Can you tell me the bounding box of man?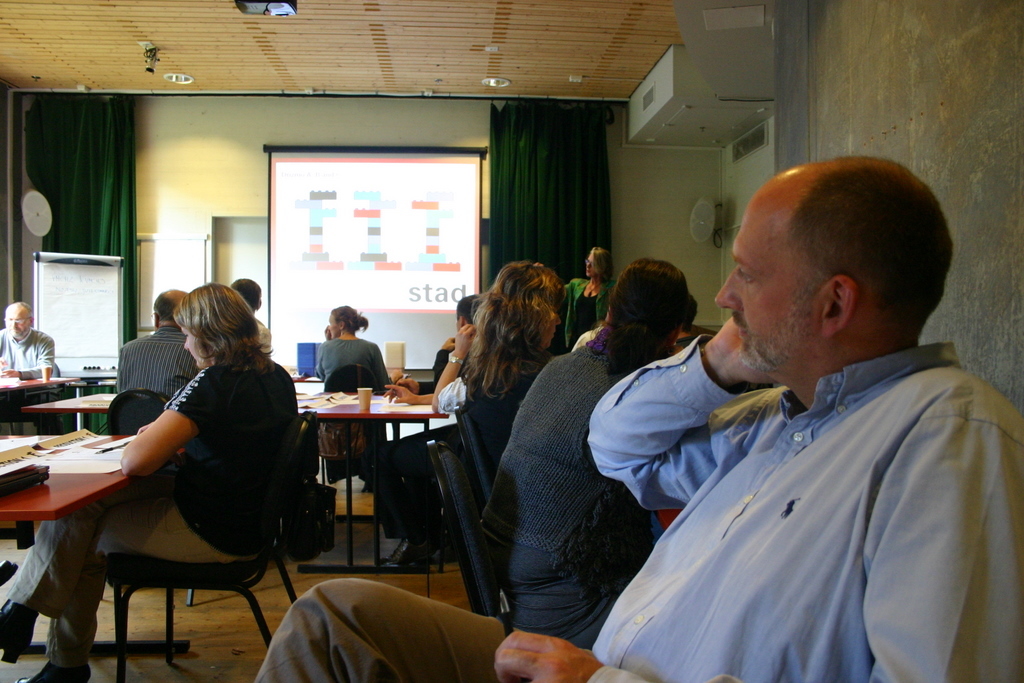
252:157:1023:682.
